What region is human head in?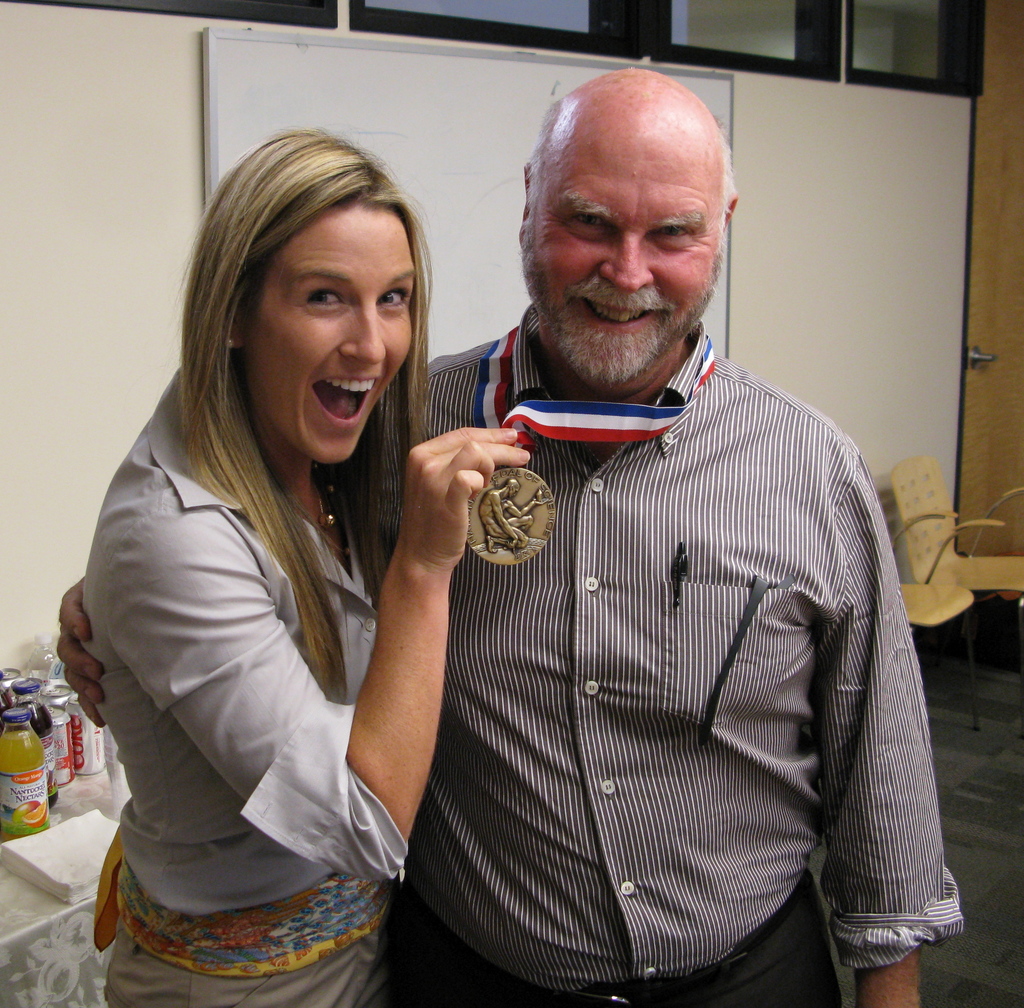
BBox(231, 128, 420, 466).
